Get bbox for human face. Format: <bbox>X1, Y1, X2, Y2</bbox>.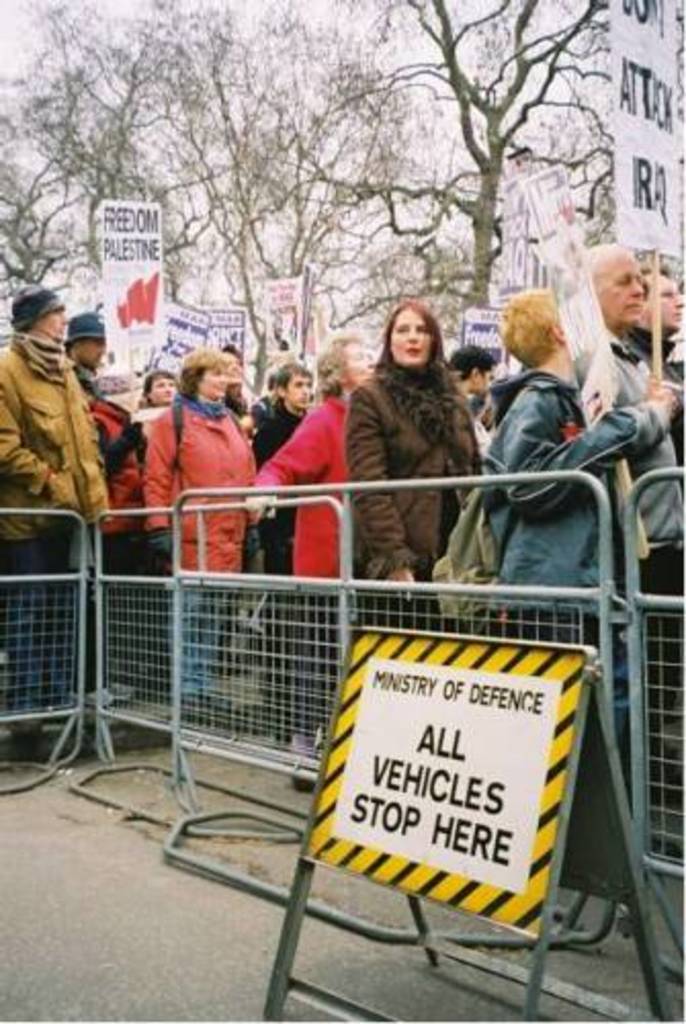
<bbox>643, 270, 684, 336</bbox>.
